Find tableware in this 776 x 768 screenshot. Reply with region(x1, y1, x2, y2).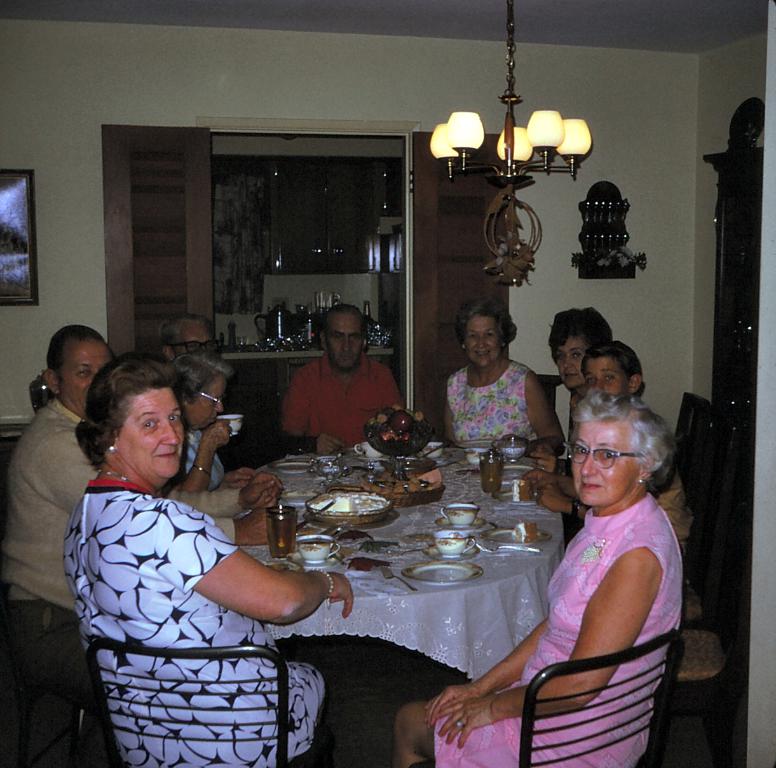
region(491, 435, 532, 462).
